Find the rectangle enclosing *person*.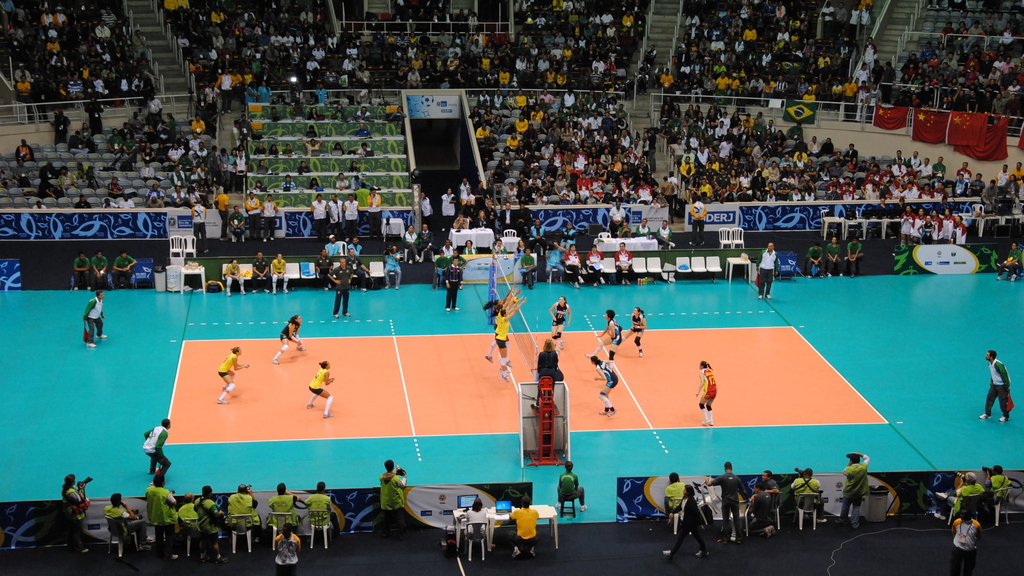
region(847, 231, 863, 276).
